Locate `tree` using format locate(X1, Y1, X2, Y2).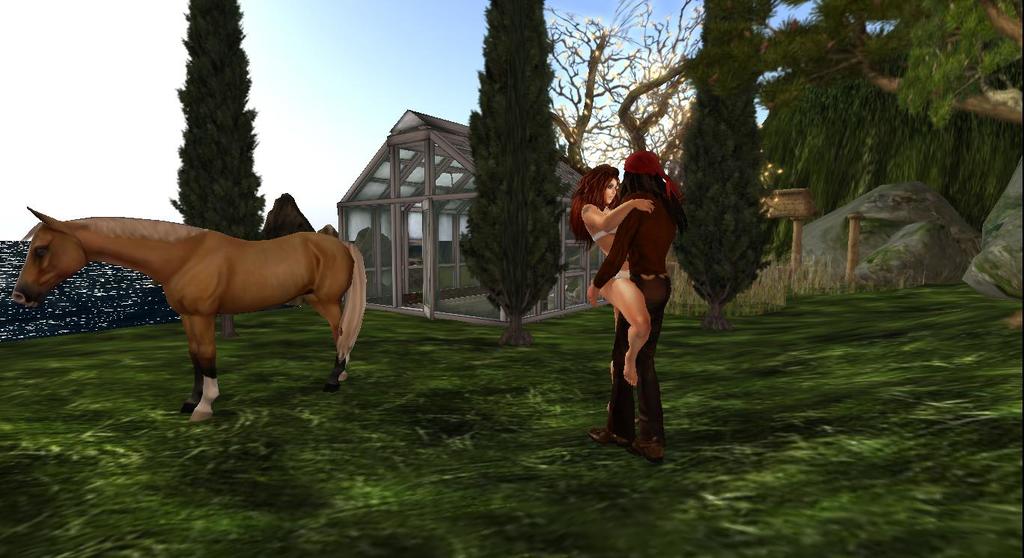
locate(680, 0, 789, 336).
